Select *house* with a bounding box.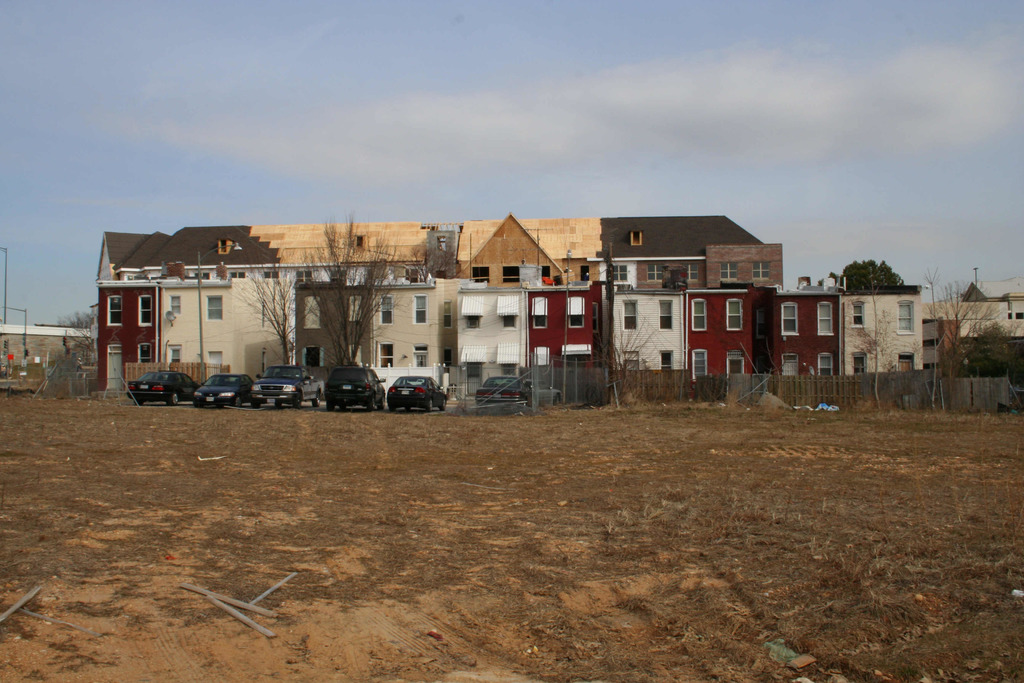
[157,238,270,391].
